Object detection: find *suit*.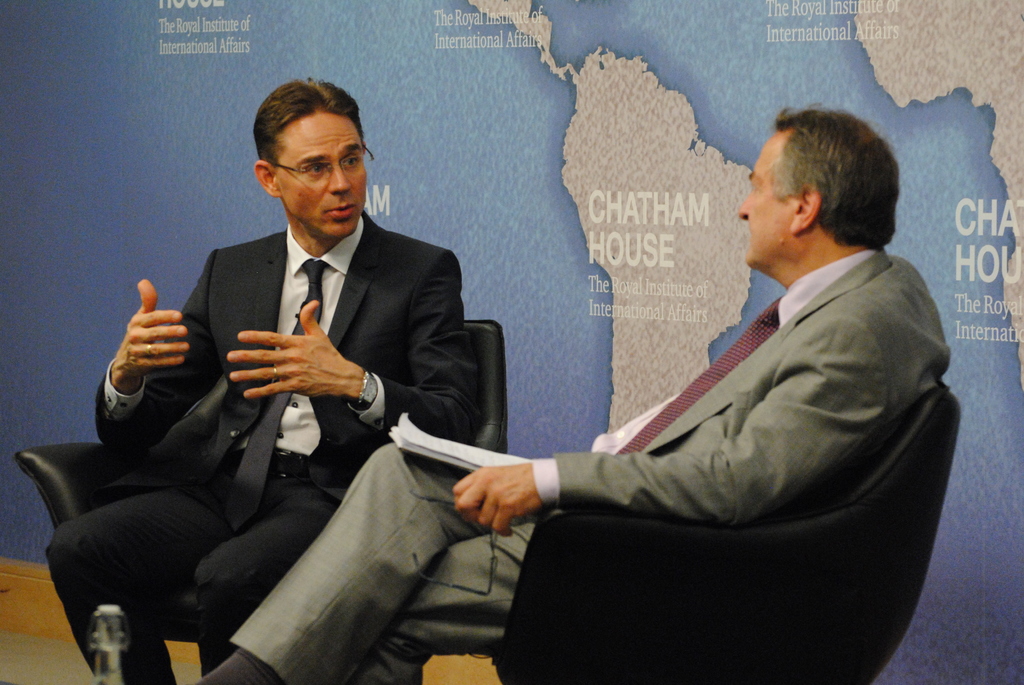
(x1=222, y1=246, x2=957, y2=684).
